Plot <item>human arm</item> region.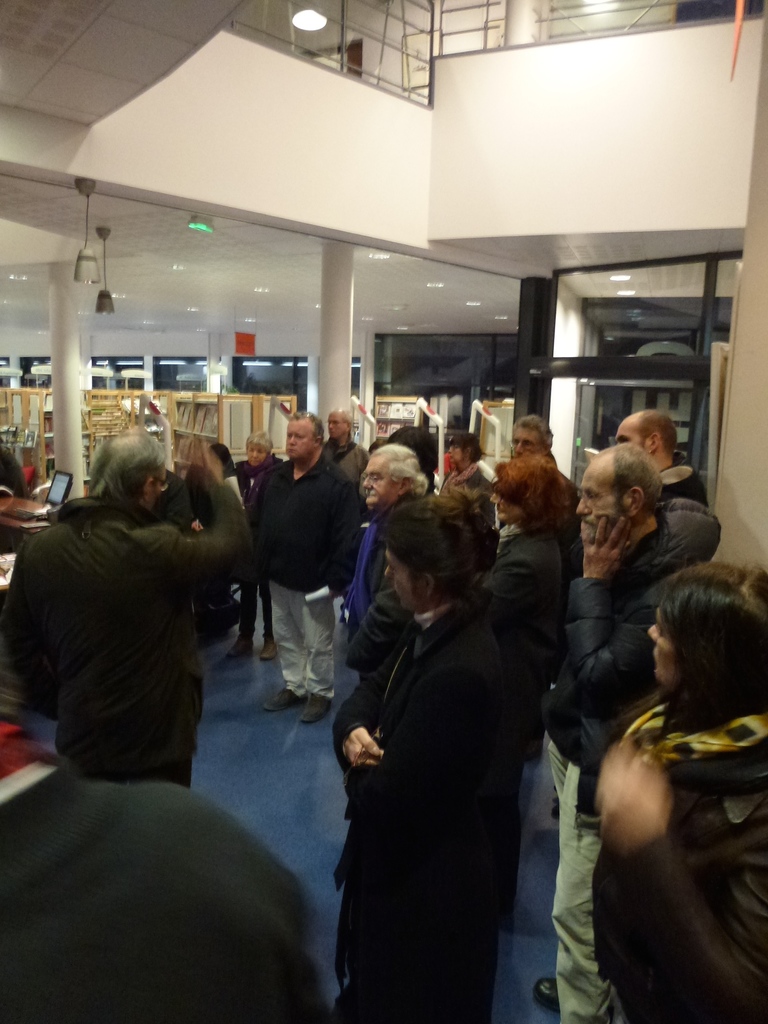
Plotted at left=340, top=564, right=415, bottom=682.
